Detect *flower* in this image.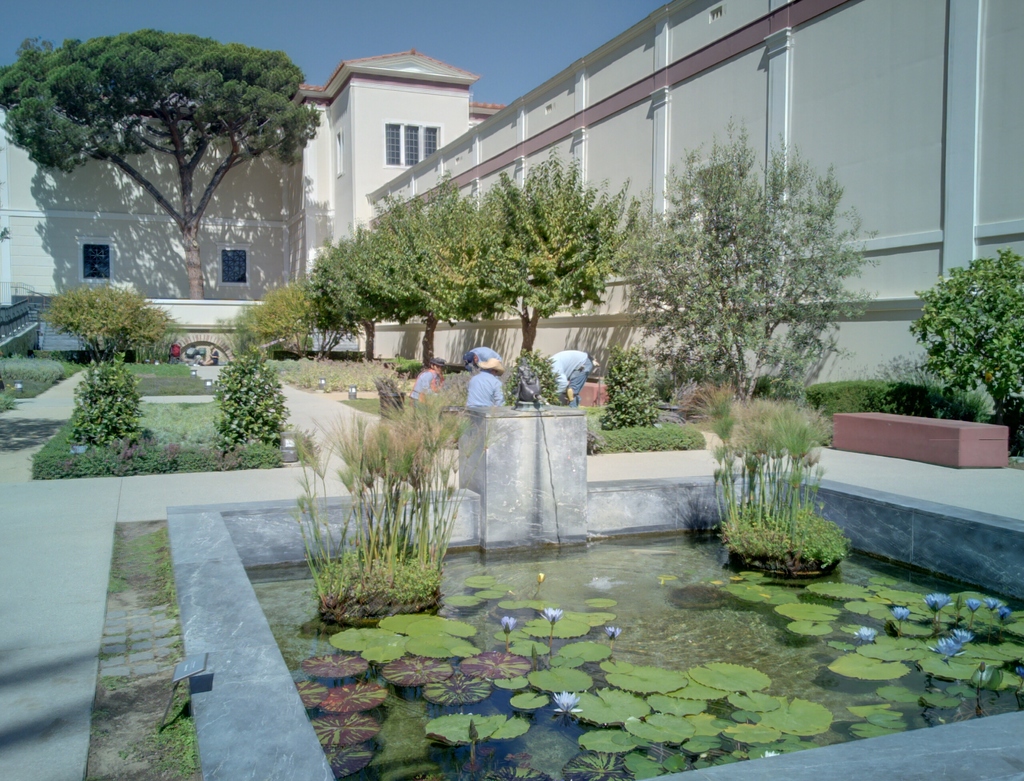
Detection: region(933, 634, 961, 657).
